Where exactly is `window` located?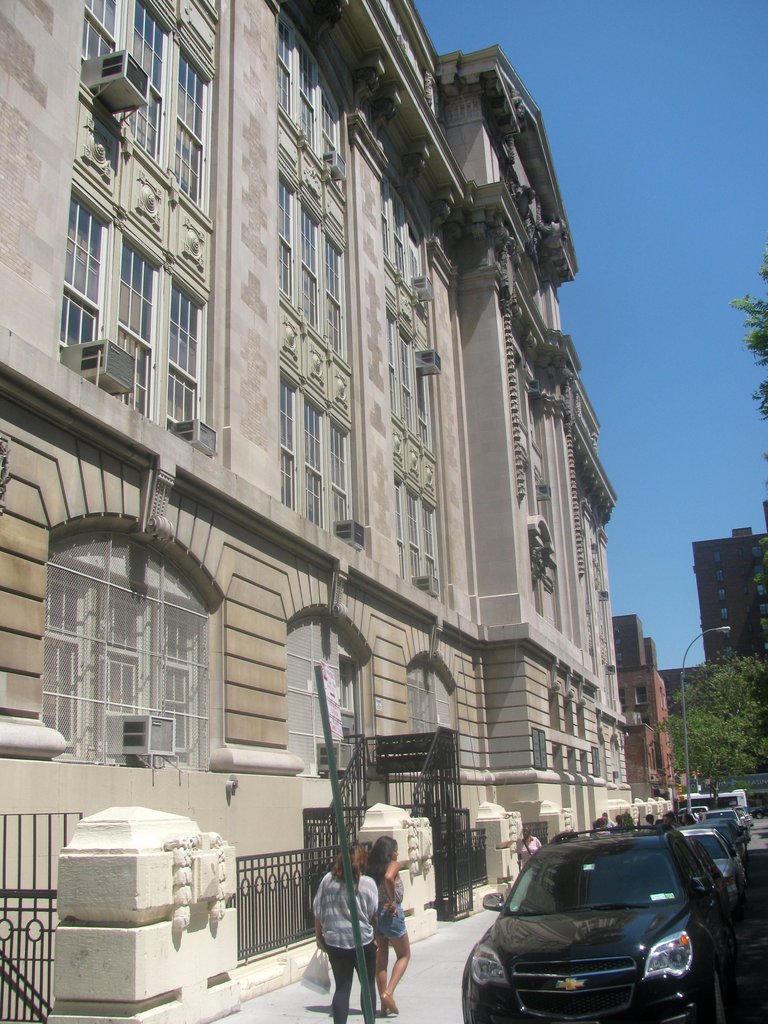
Its bounding box is bbox=[678, 839, 708, 886].
